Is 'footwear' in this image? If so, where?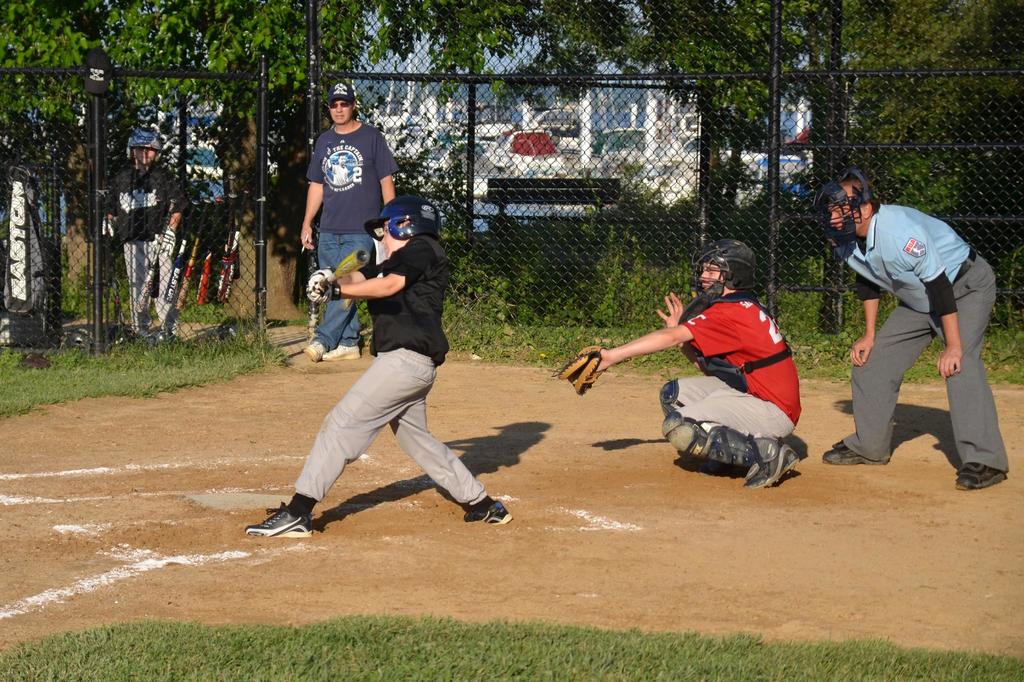
Yes, at l=824, t=440, r=885, b=470.
